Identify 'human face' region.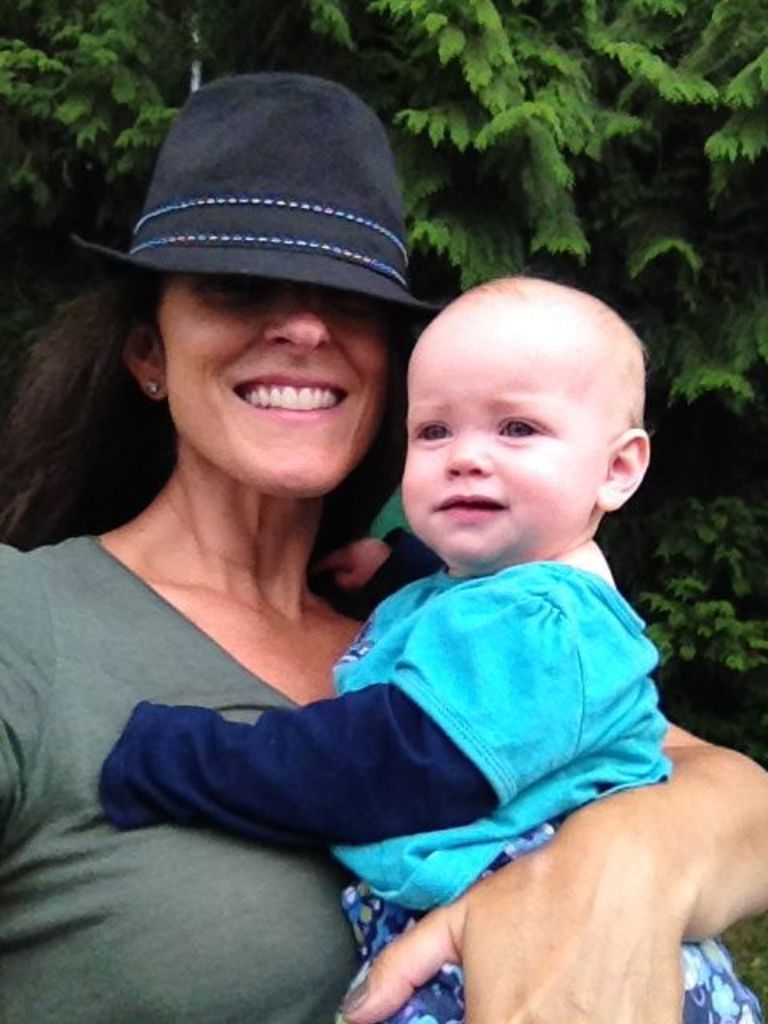
Region: region(402, 341, 605, 568).
